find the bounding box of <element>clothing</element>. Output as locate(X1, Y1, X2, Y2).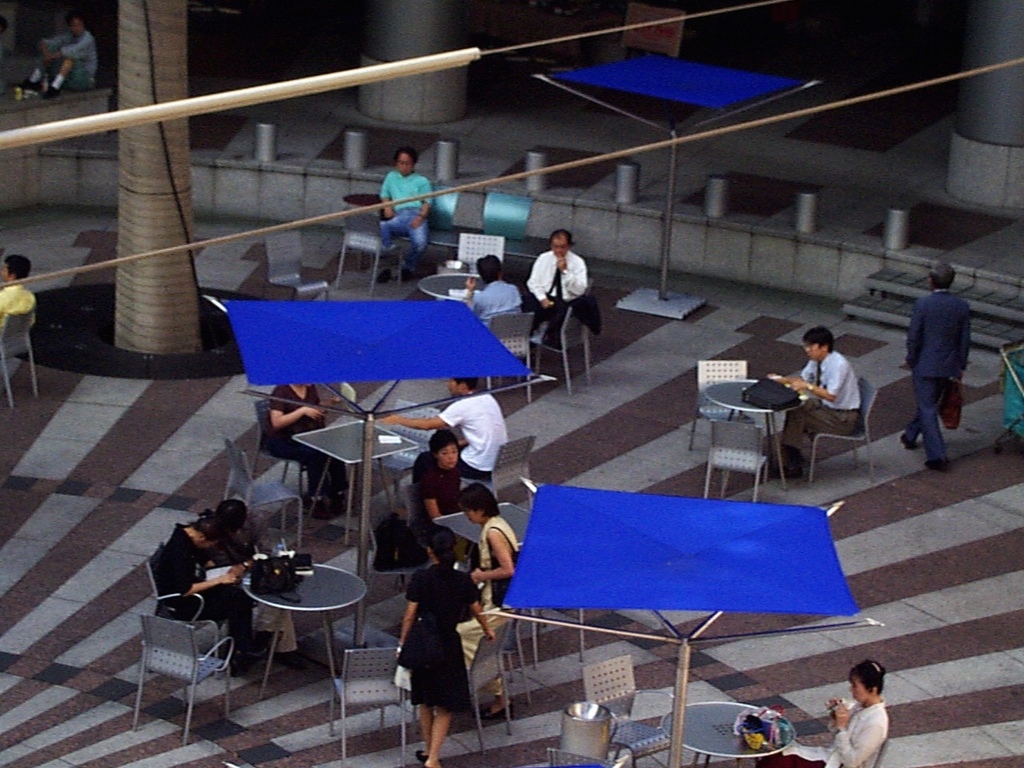
locate(263, 384, 347, 494).
